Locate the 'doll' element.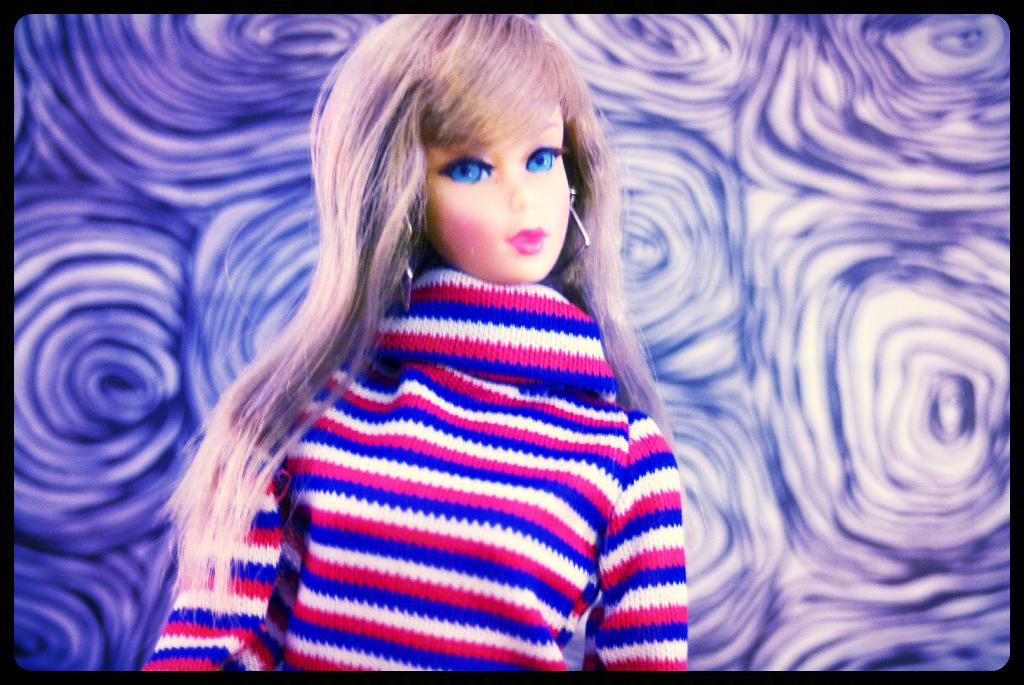
Element bbox: (118,5,716,679).
